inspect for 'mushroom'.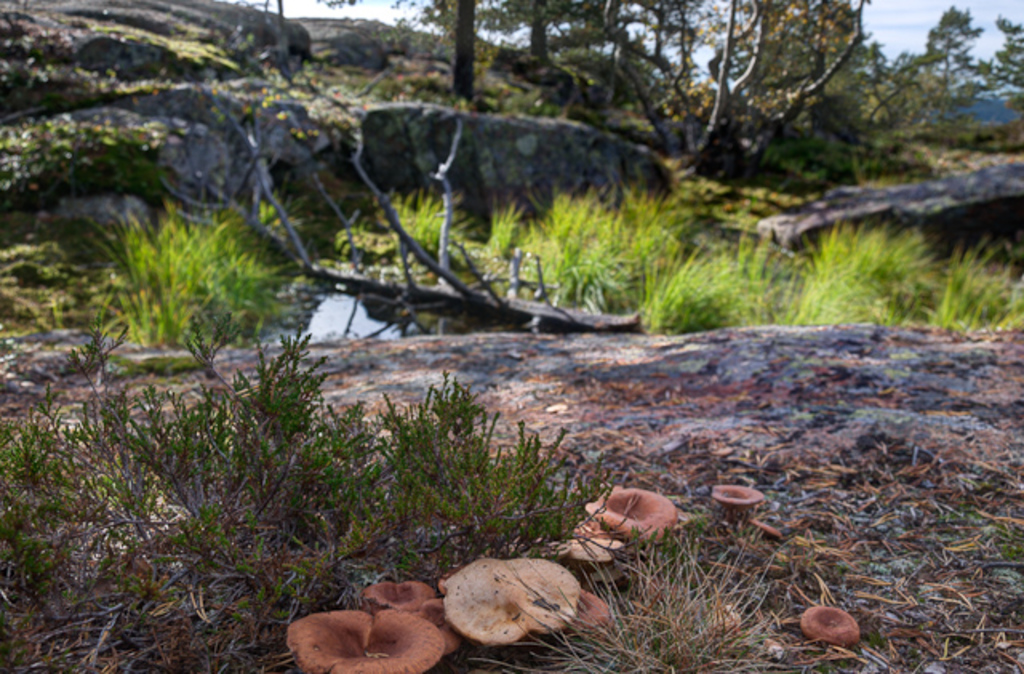
Inspection: (278, 605, 461, 672).
